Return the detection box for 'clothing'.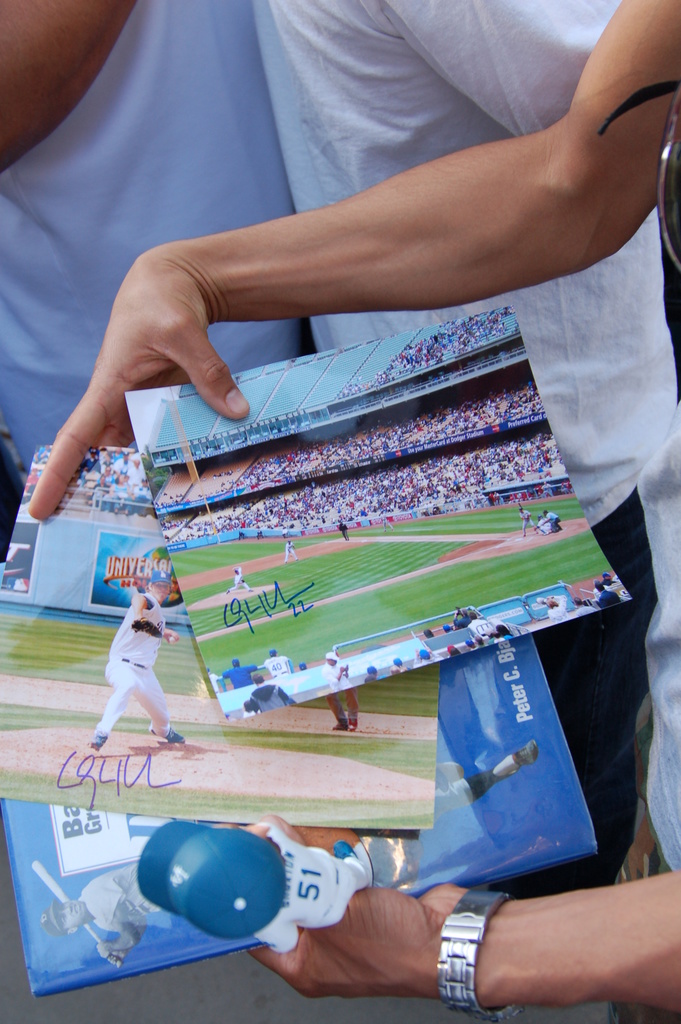
<region>283, 539, 298, 561</region>.
